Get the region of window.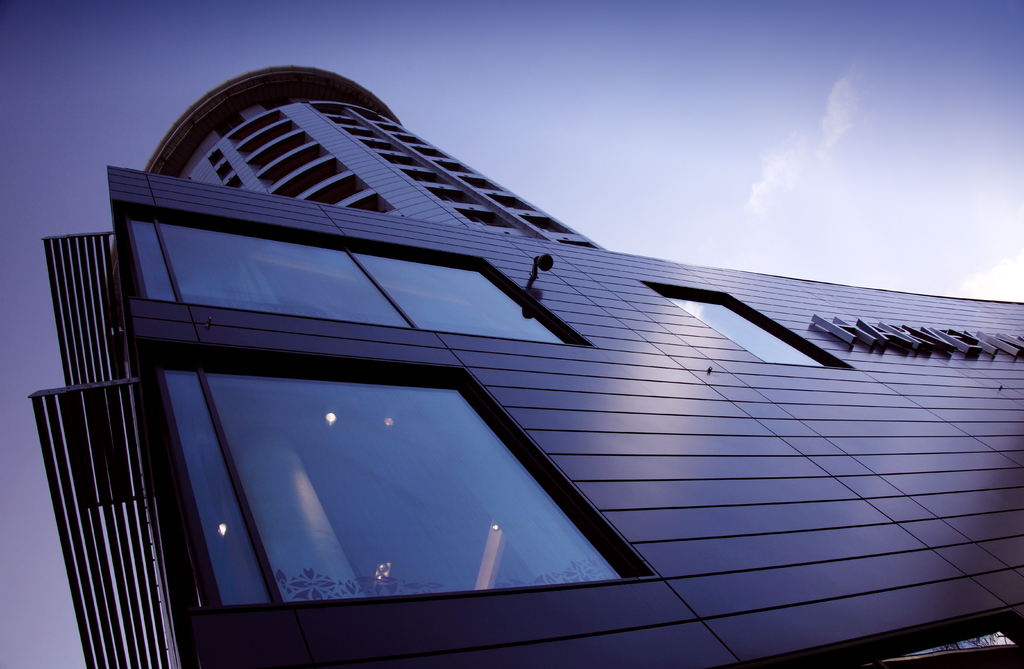
207:148:225:169.
